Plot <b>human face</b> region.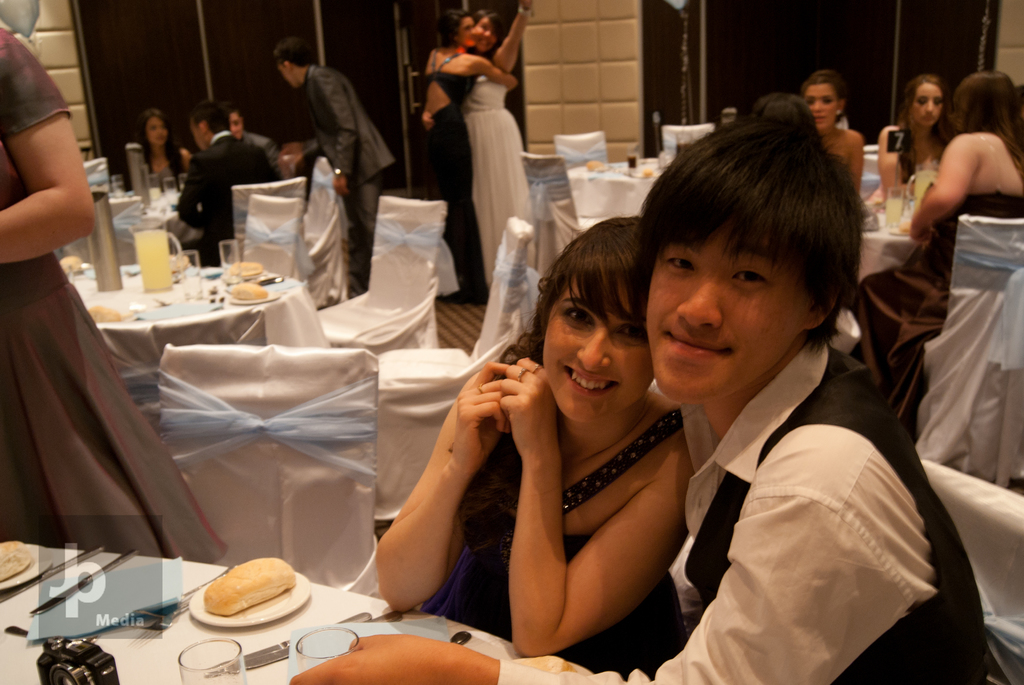
Plotted at [911,83,940,129].
